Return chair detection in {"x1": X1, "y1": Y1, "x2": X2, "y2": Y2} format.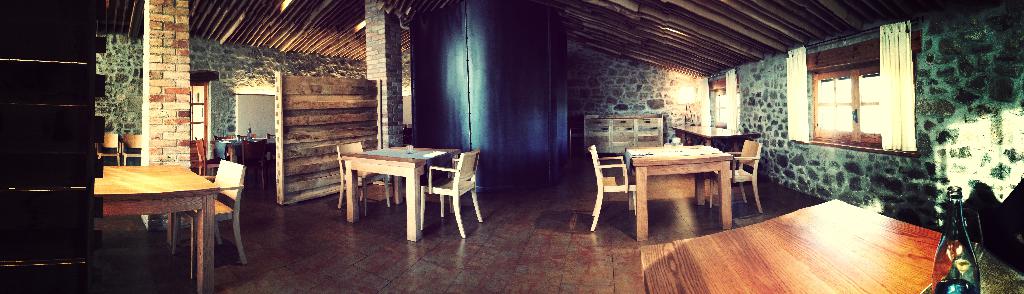
{"x1": 590, "y1": 147, "x2": 639, "y2": 232}.
